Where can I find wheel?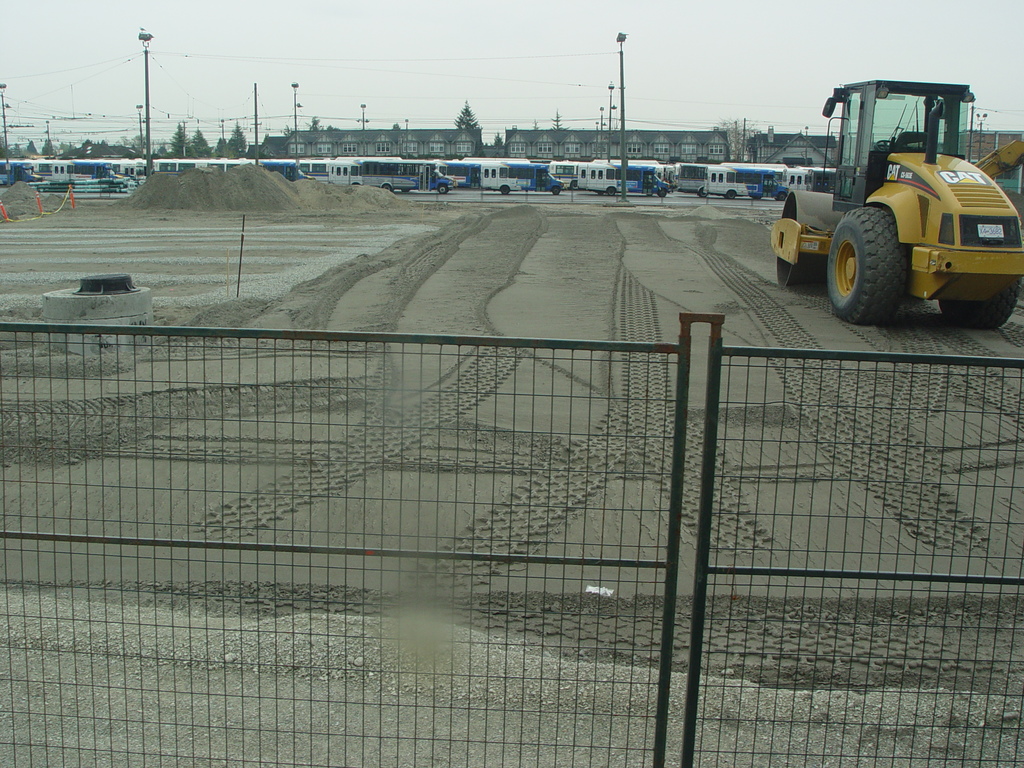
You can find it at (940, 277, 1021, 328).
